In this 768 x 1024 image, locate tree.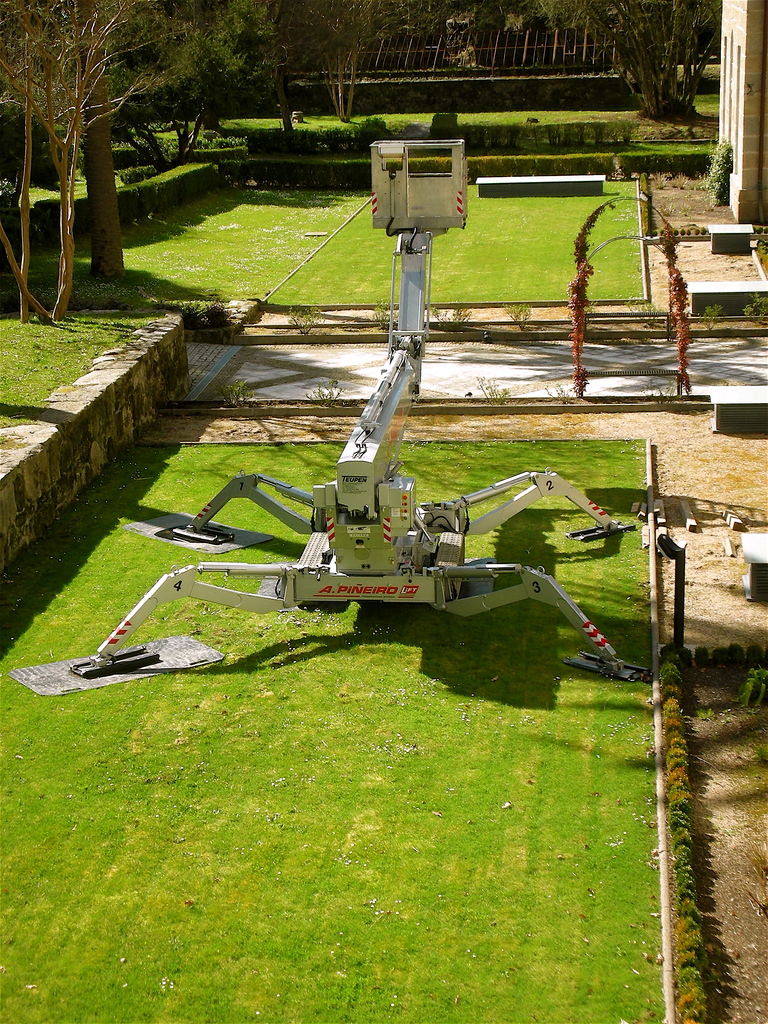
Bounding box: 13 22 202 234.
